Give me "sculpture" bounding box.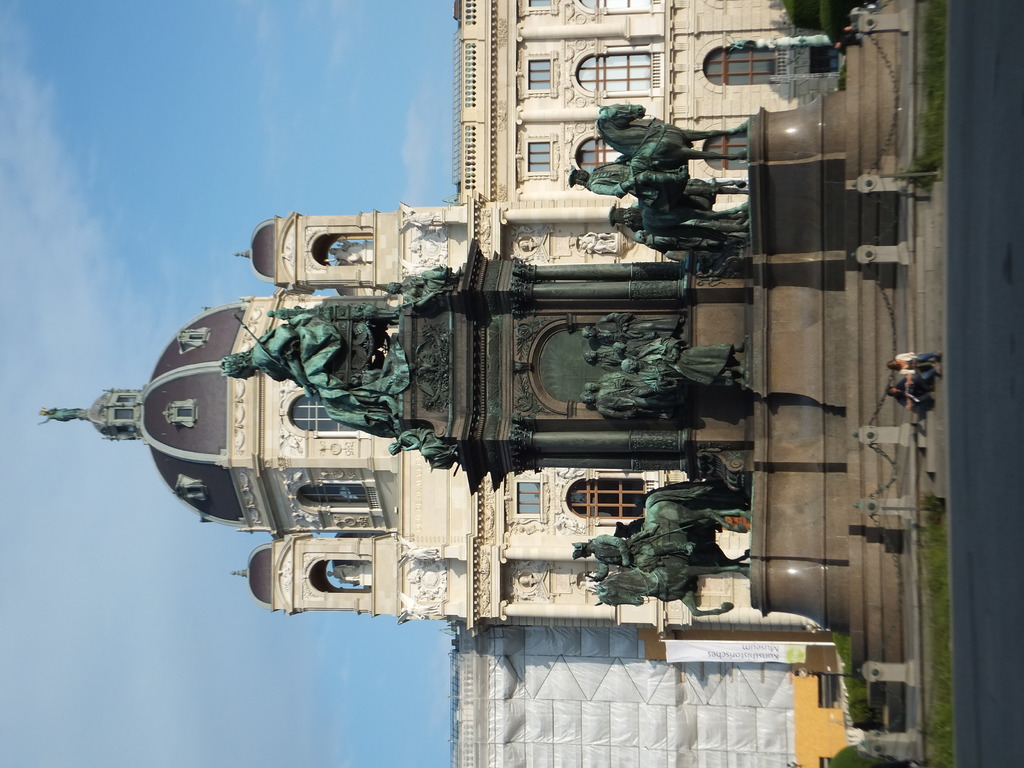
[568,106,752,282].
